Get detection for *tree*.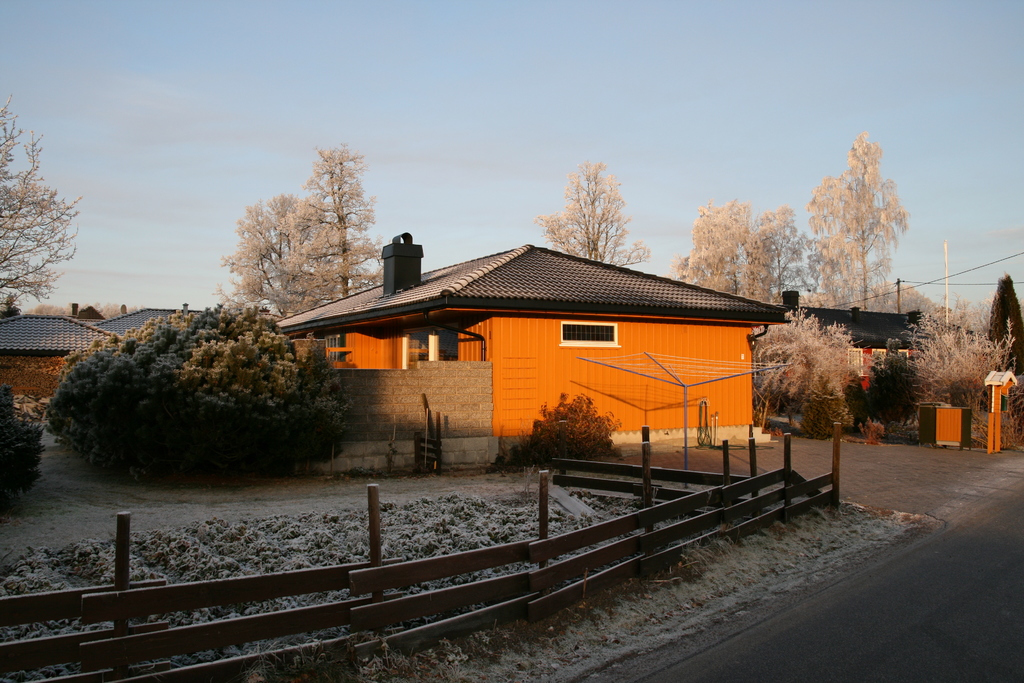
Detection: left=900, top=278, right=1023, bottom=452.
